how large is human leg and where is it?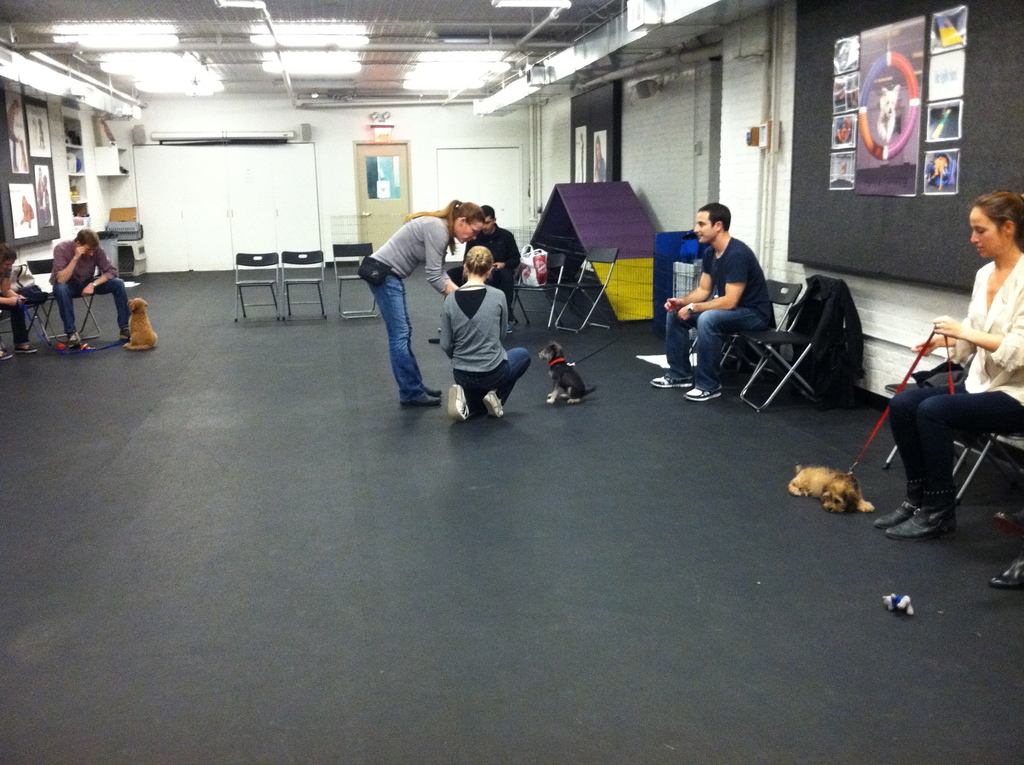
Bounding box: pyautogui.locateOnScreen(886, 394, 1023, 538).
